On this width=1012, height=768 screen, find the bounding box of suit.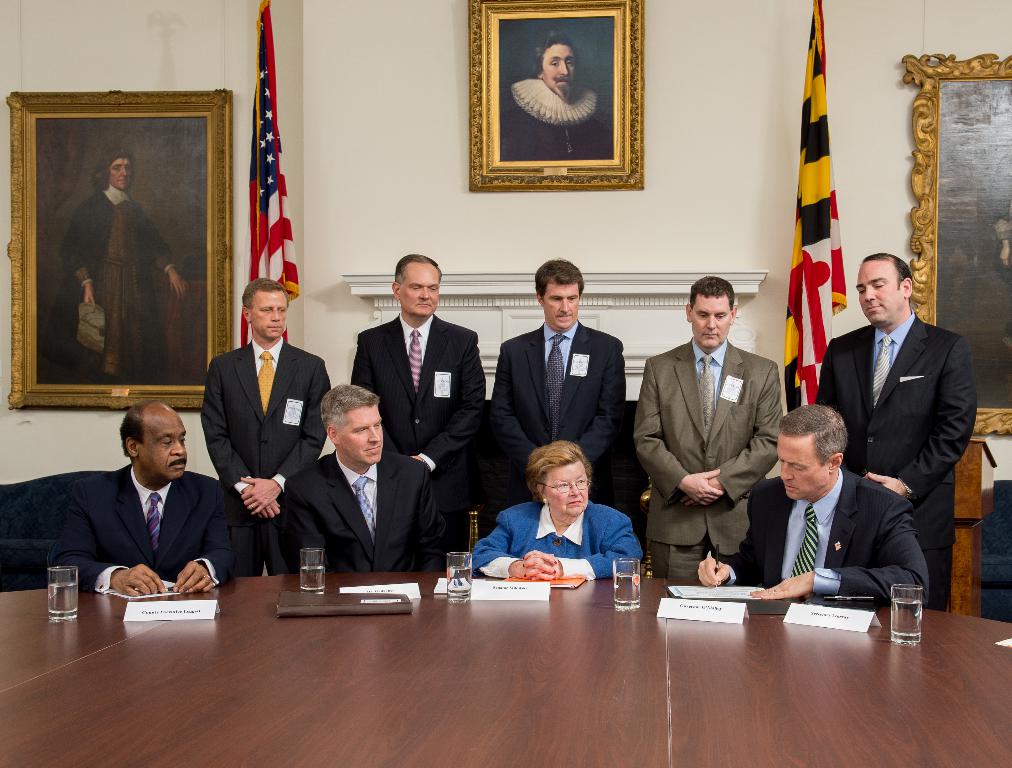
Bounding box: 818:316:978:612.
